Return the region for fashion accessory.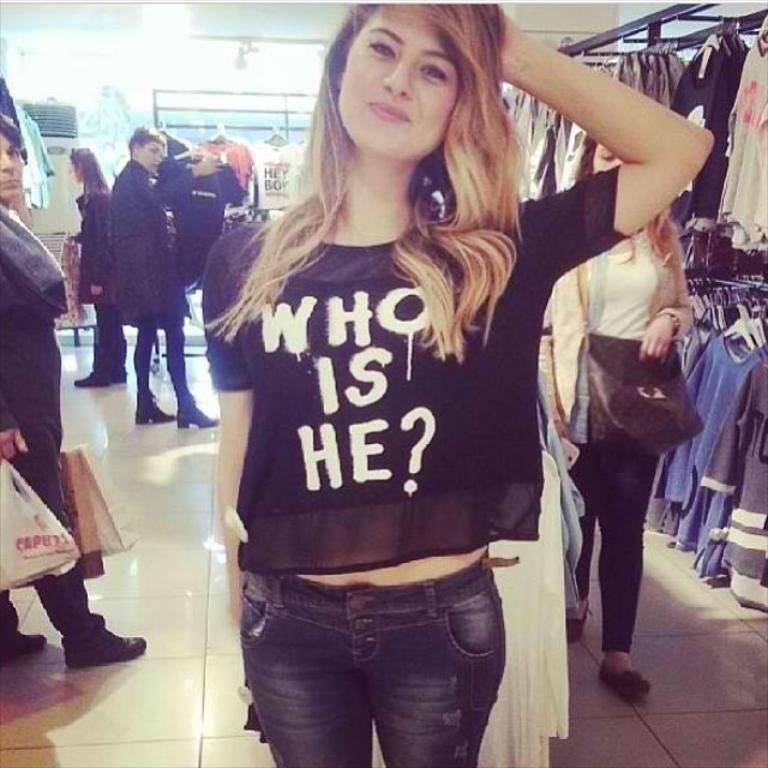
558,263,695,444.
